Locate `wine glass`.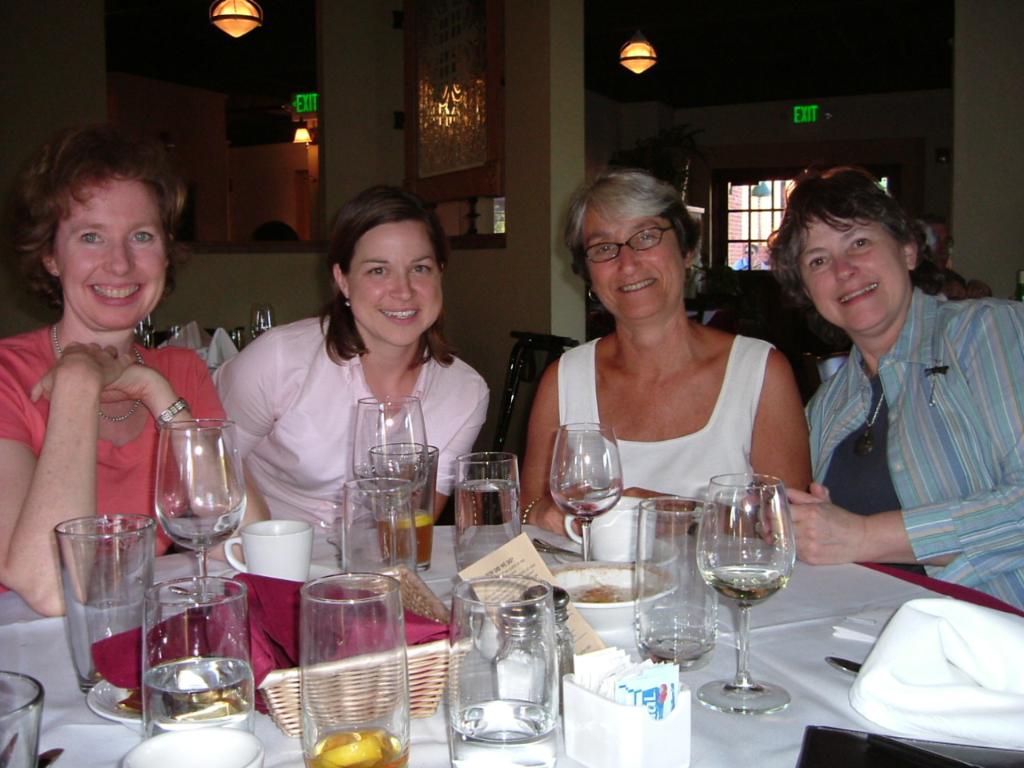
Bounding box: 552 418 626 562.
